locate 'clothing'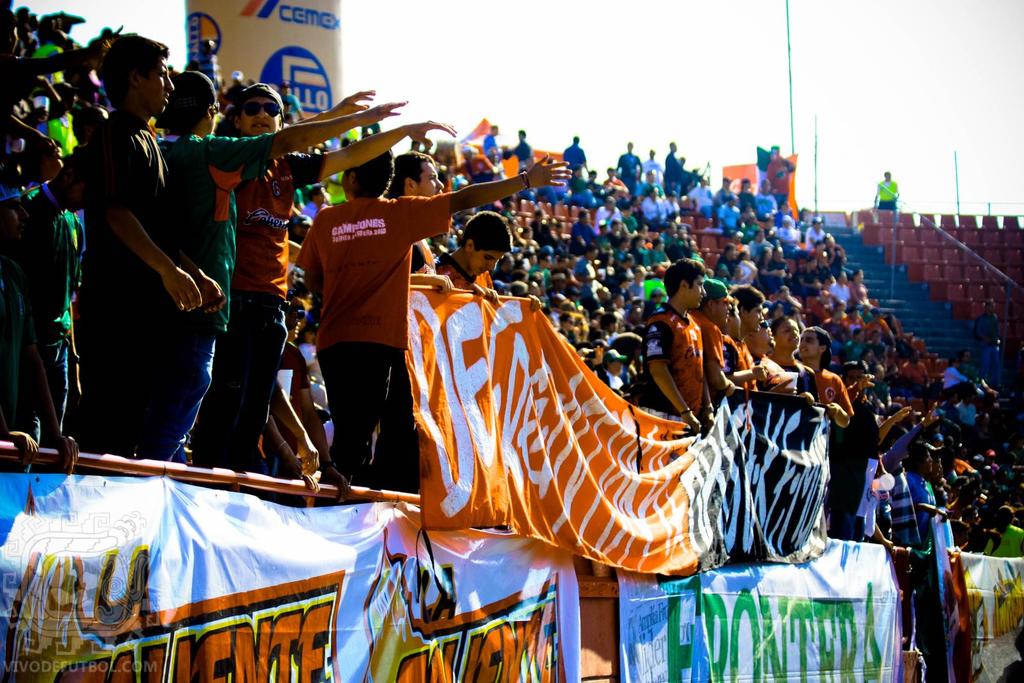
box=[431, 244, 500, 291]
